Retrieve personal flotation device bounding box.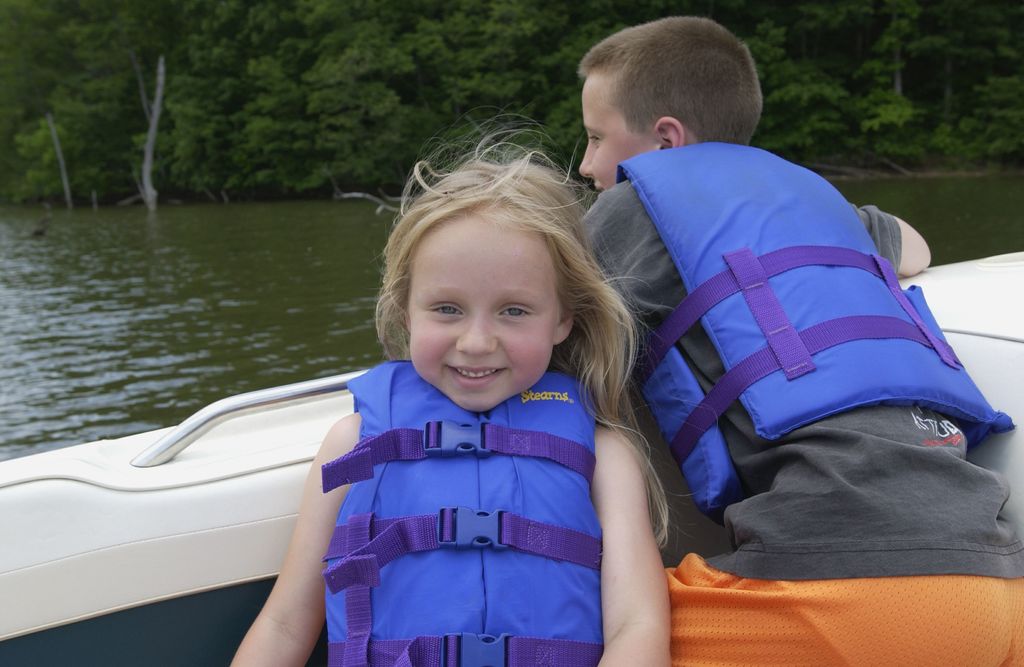
Bounding box: bbox=[318, 358, 608, 666].
